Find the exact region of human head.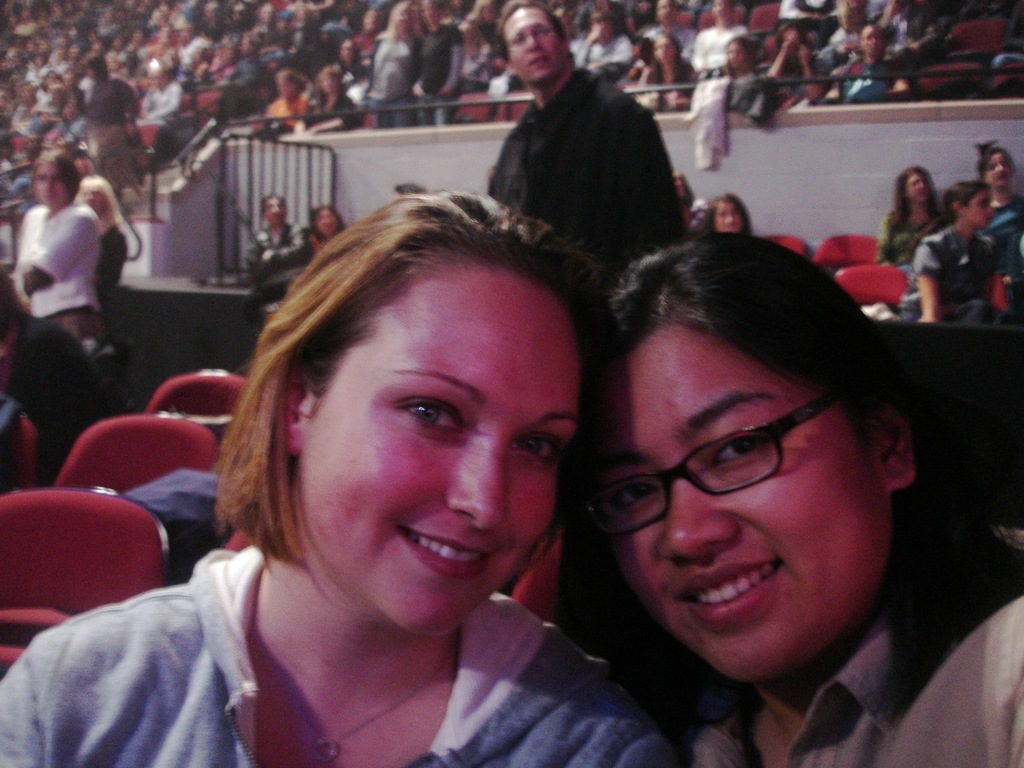
Exact region: (253, 191, 602, 645).
